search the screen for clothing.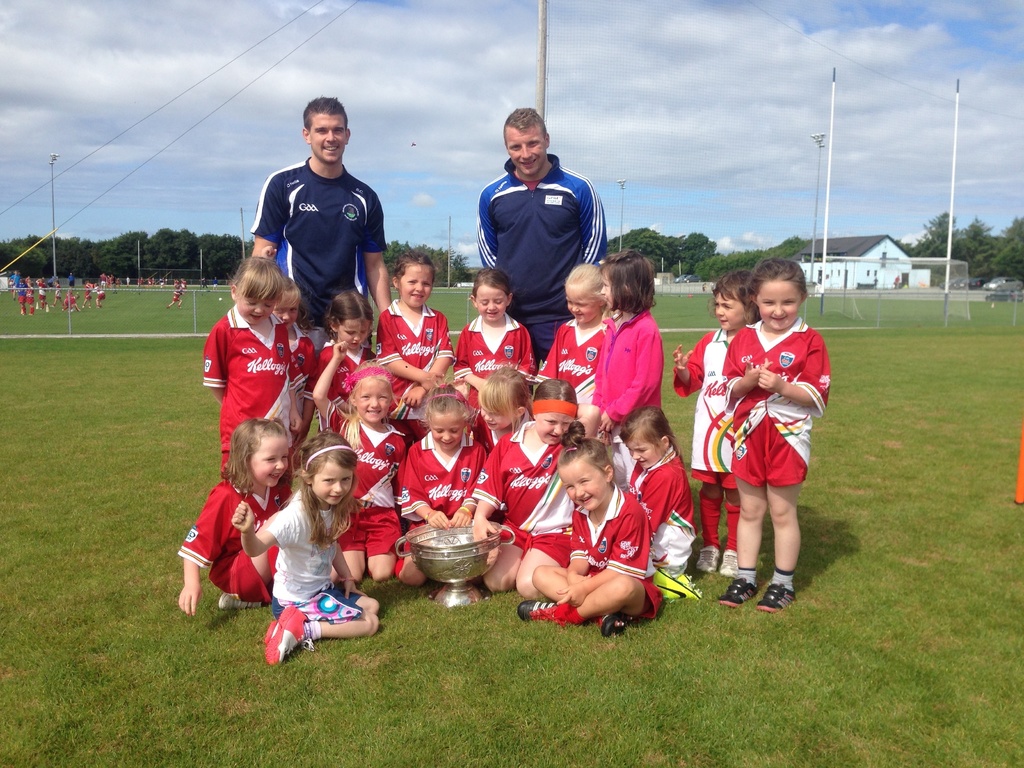
Found at [left=630, top=444, right=688, bottom=580].
